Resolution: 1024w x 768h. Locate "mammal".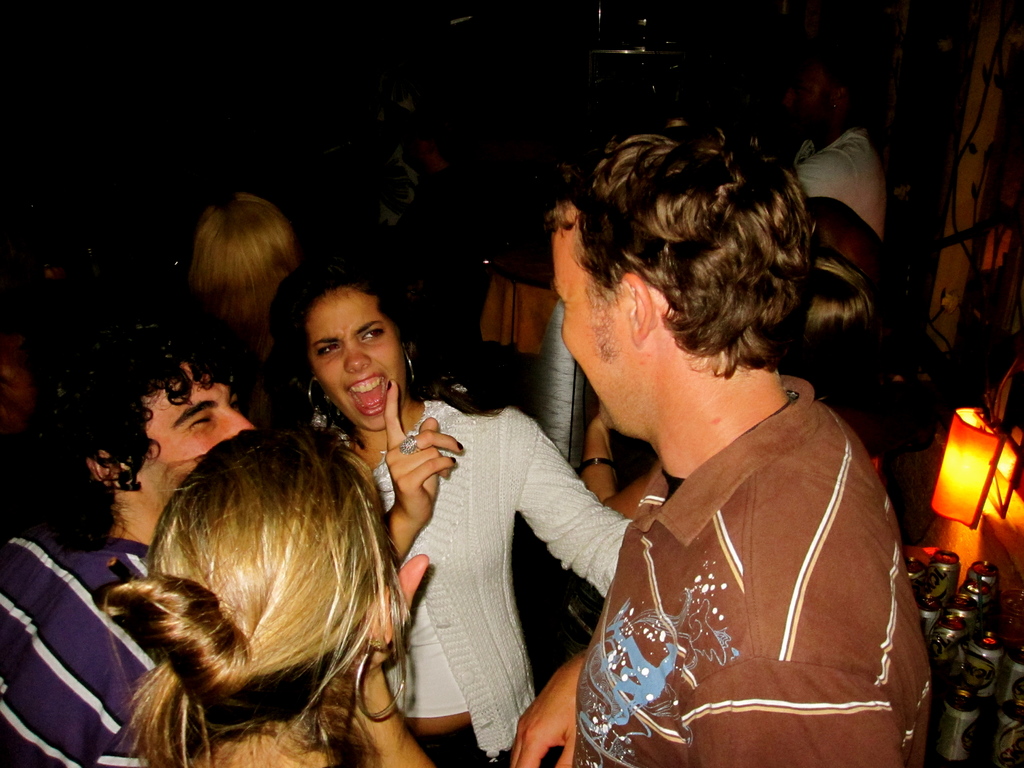
box(0, 320, 256, 767).
